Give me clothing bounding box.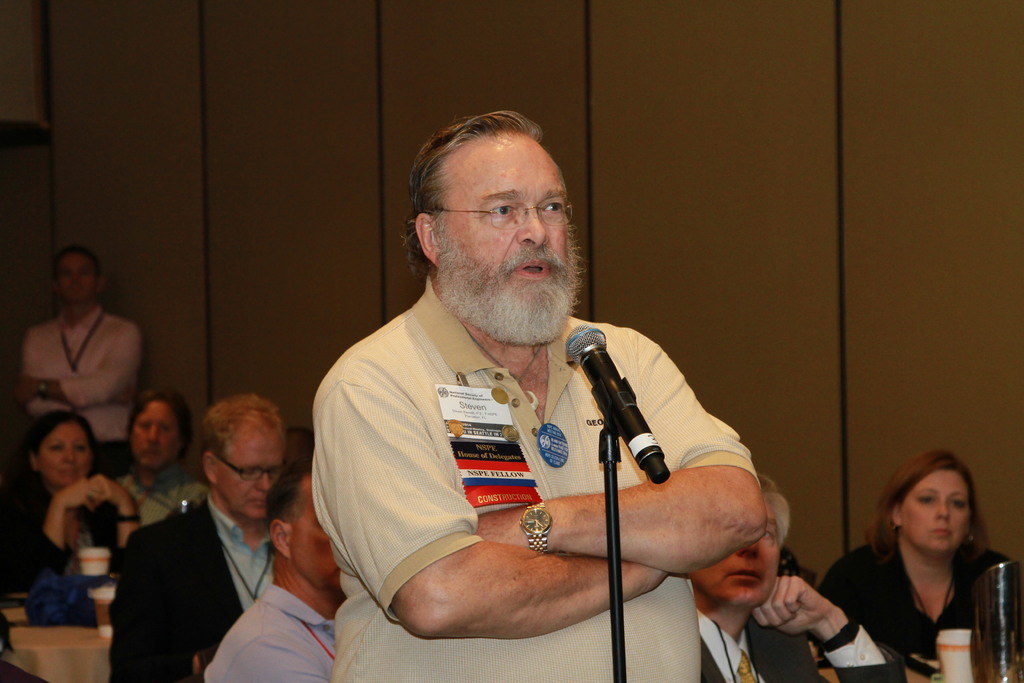
BBox(101, 485, 275, 682).
